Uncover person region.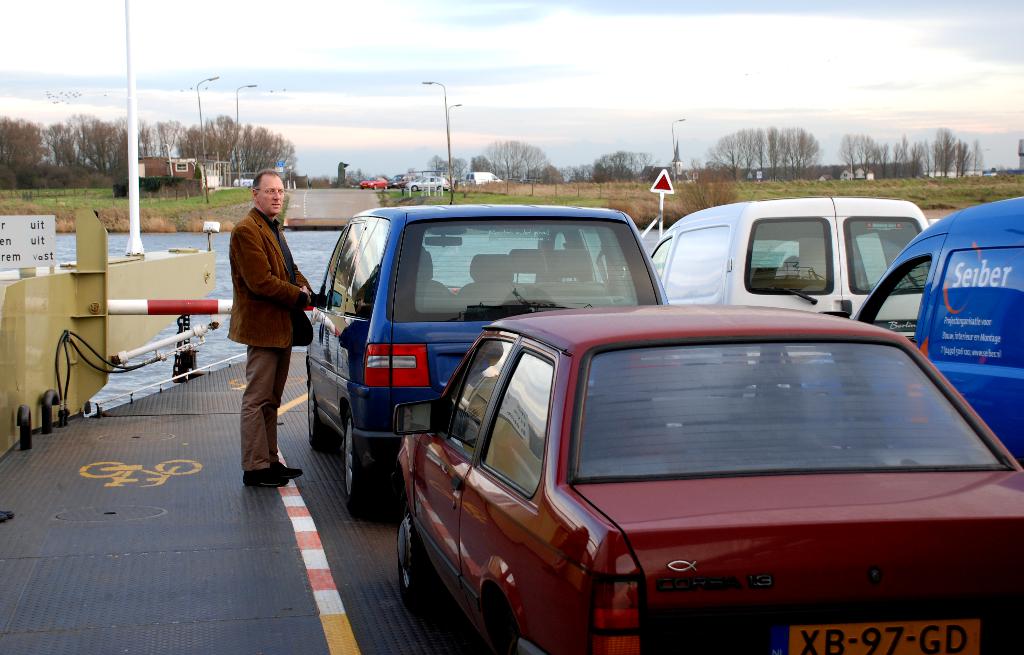
Uncovered: 216,164,310,501.
